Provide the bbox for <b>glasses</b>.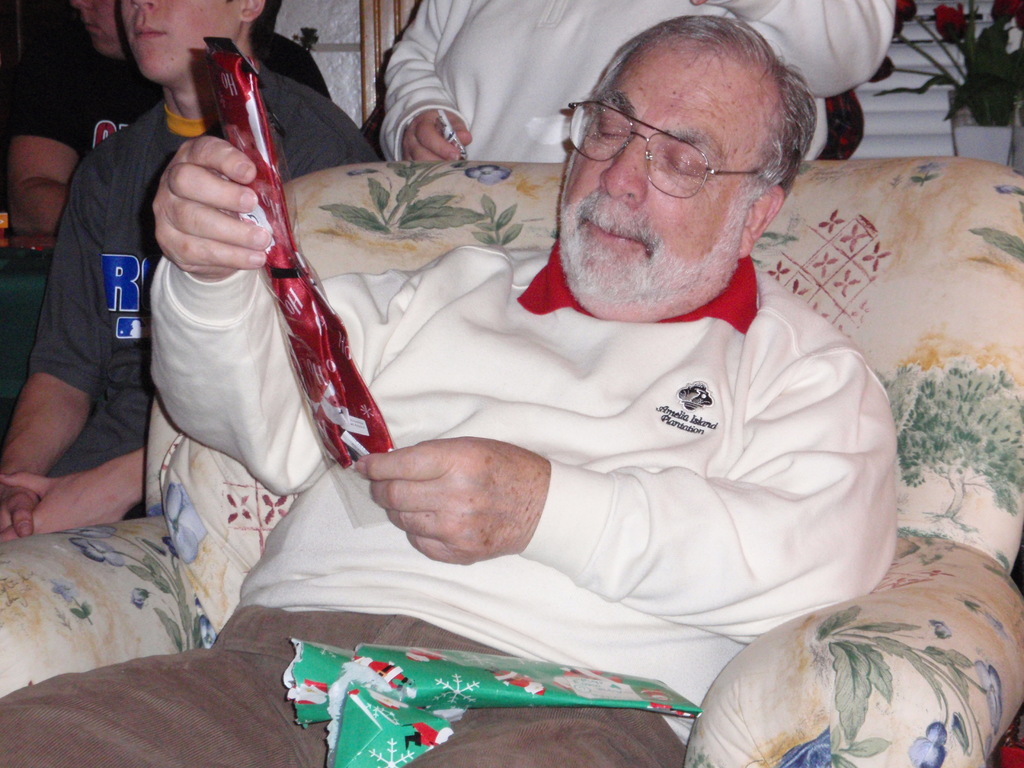
Rect(565, 97, 769, 204).
